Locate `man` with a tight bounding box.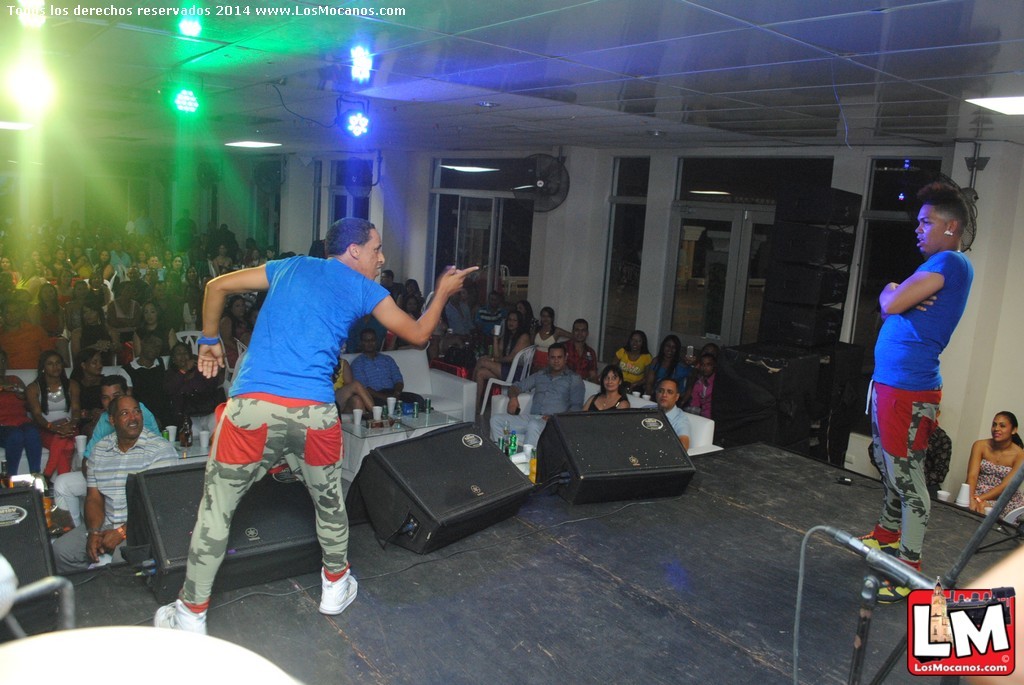
{"left": 845, "top": 184, "right": 974, "bottom": 604}.
